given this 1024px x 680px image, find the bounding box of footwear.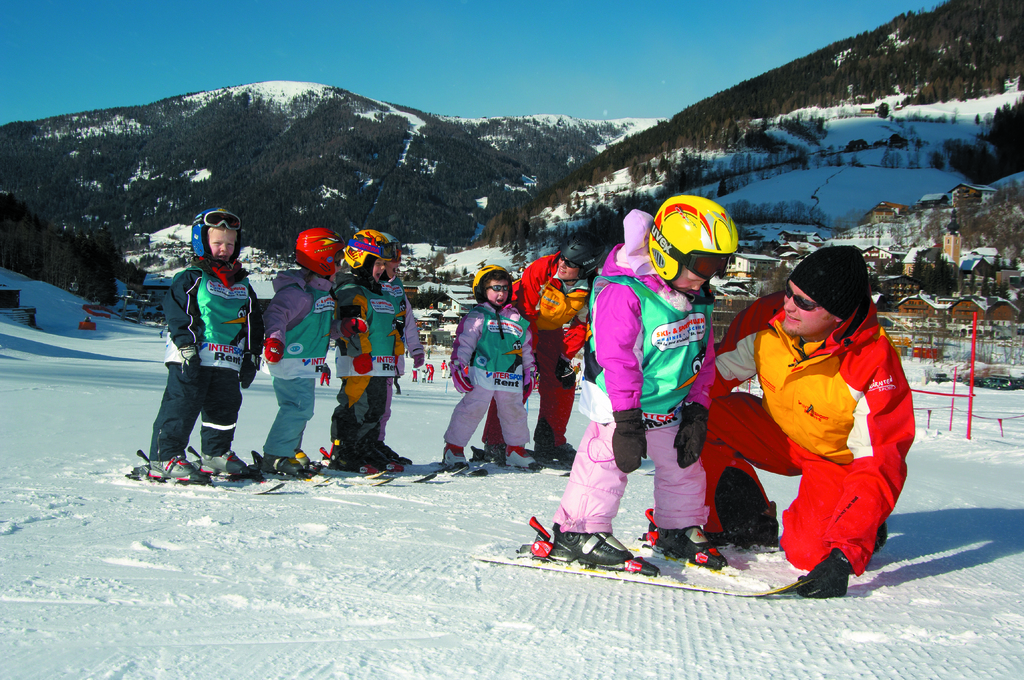
<bbox>197, 453, 248, 489</bbox>.
